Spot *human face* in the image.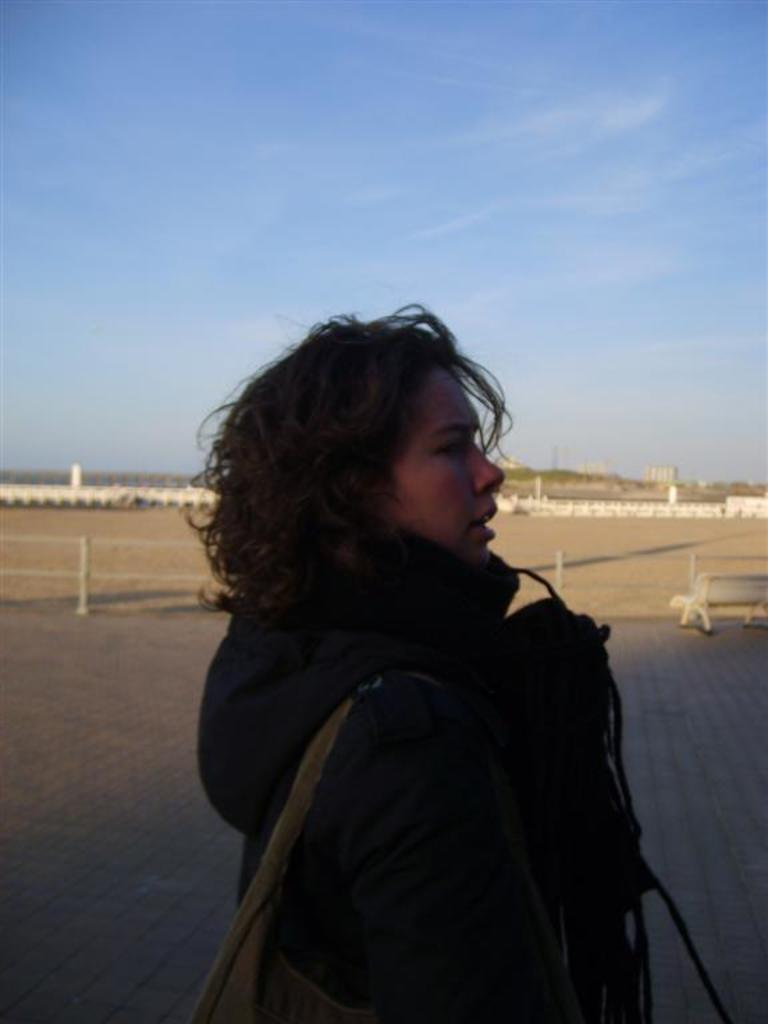
*human face* found at BBox(377, 368, 501, 549).
